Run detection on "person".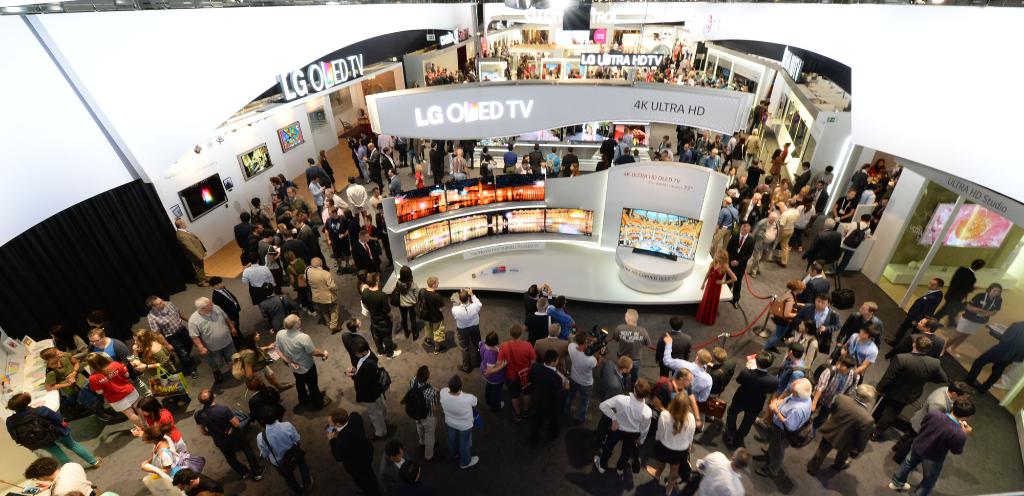
Result: [left=360, top=271, right=402, bottom=360].
